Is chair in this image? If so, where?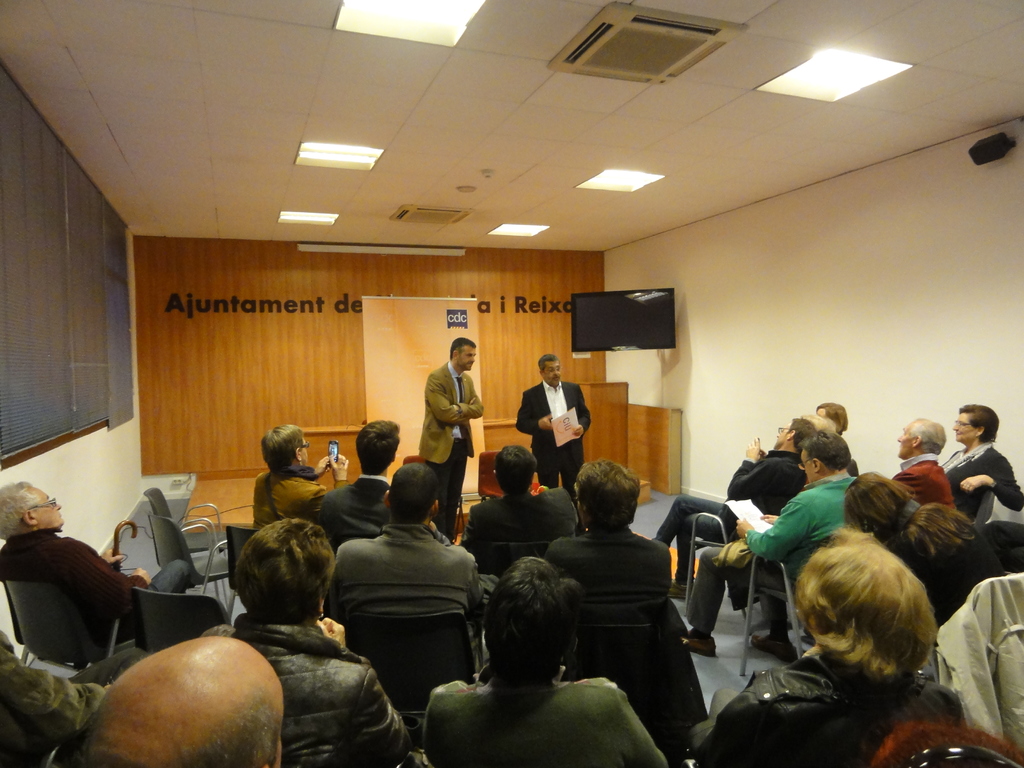
Yes, at BBox(145, 485, 228, 605).
